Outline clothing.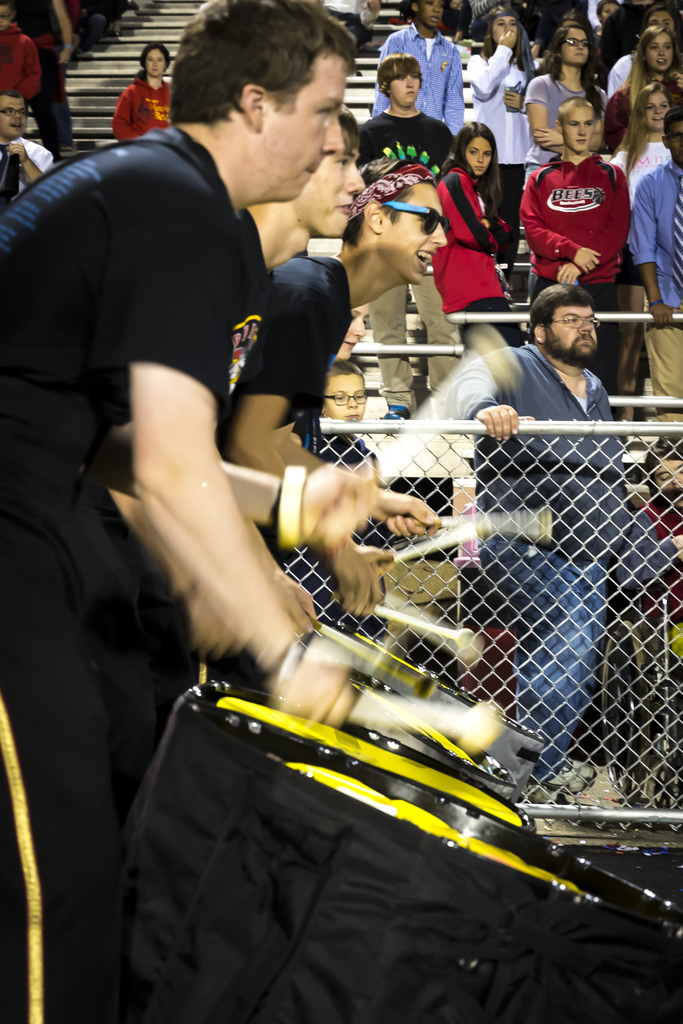
Outline: (113, 75, 174, 152).
